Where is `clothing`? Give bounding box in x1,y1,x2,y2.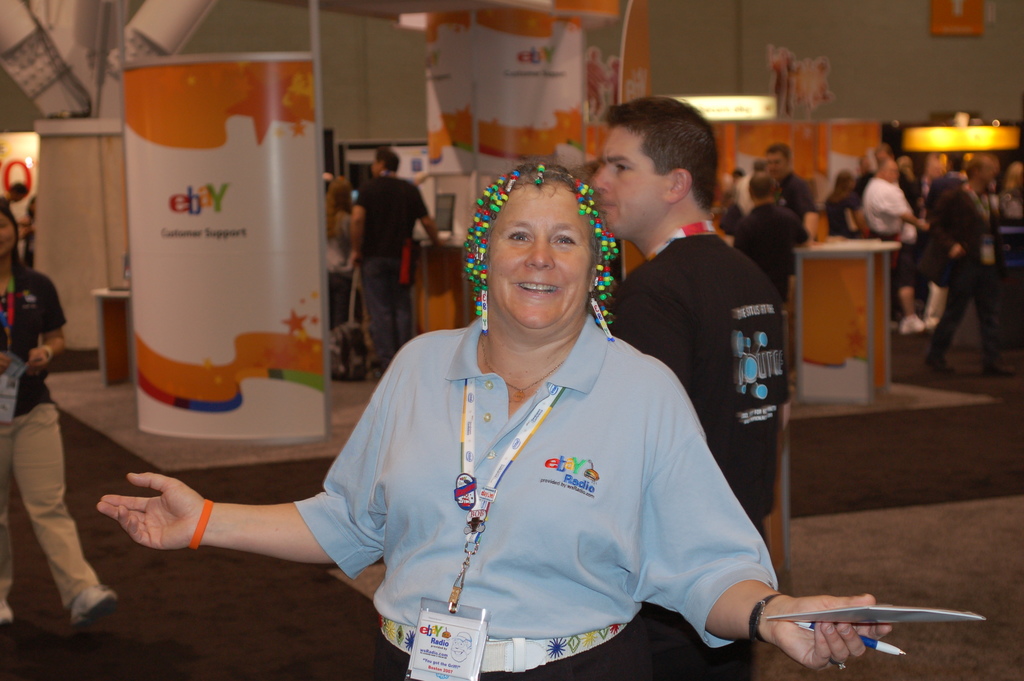
350,177,426,364.
